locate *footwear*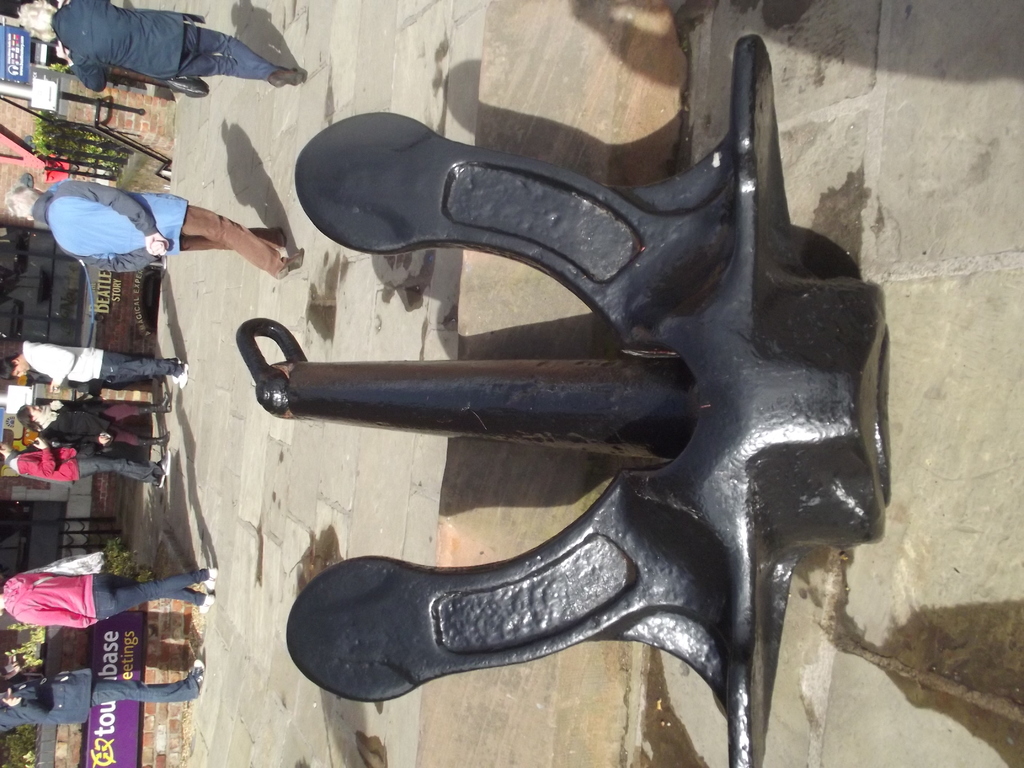
crop(201, 568, 215, 591)
